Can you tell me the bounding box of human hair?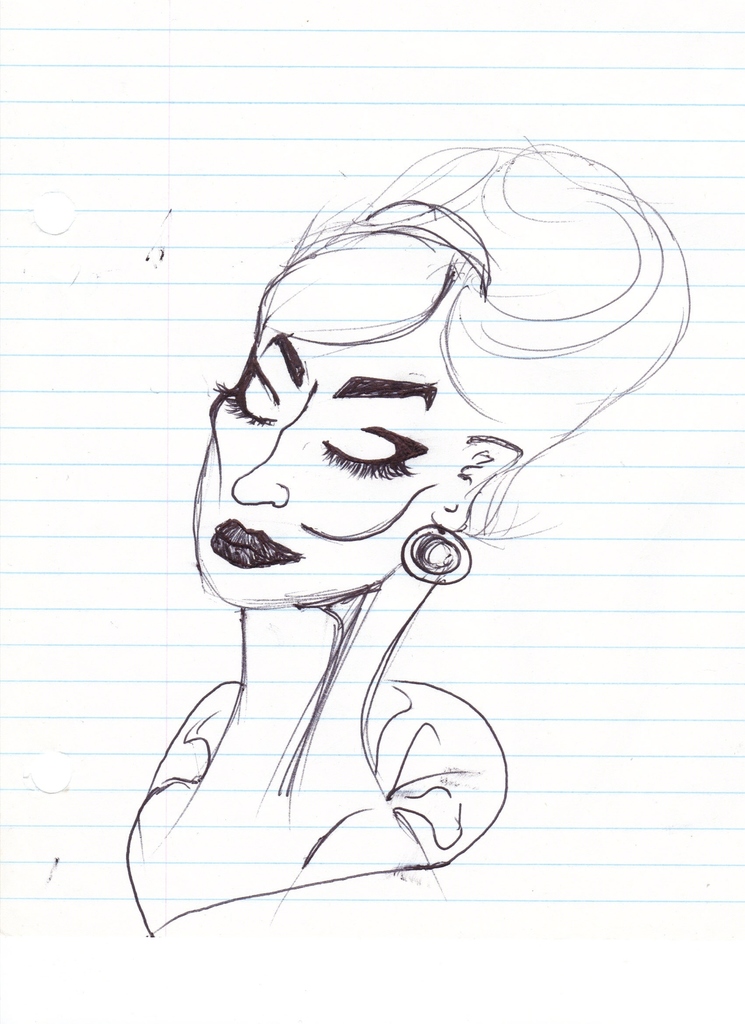
<region>210, 127, 648, 574</region>.
